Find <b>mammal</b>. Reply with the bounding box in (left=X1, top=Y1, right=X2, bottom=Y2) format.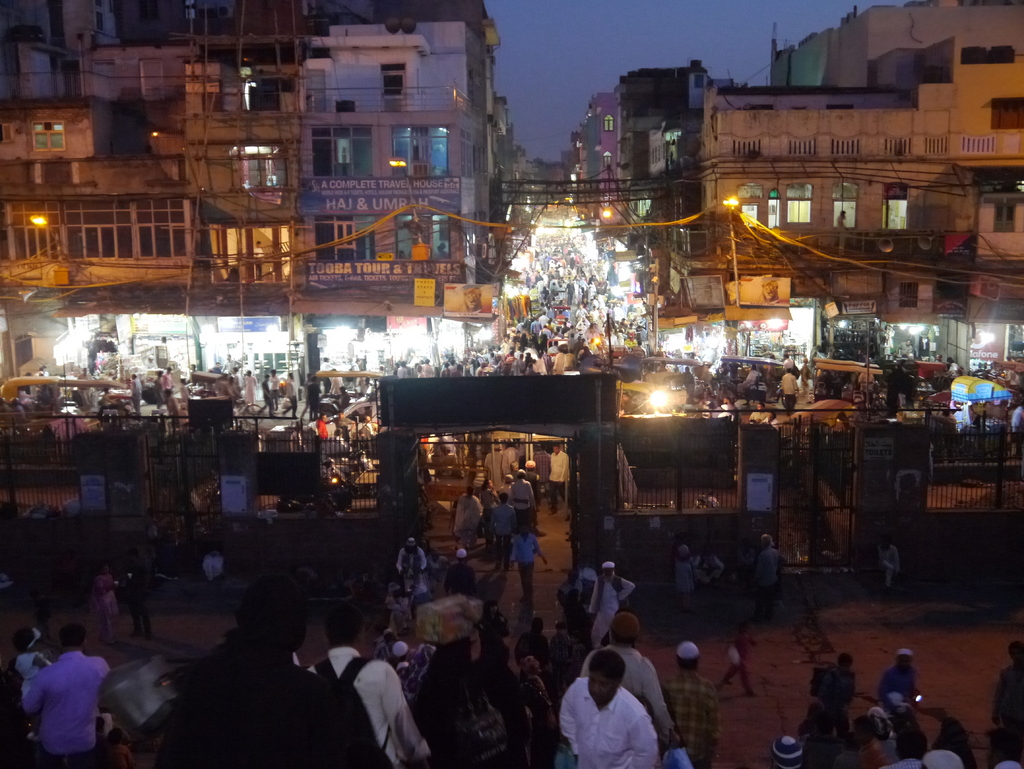
(left=88, top=565, right=120, bottom=635).
